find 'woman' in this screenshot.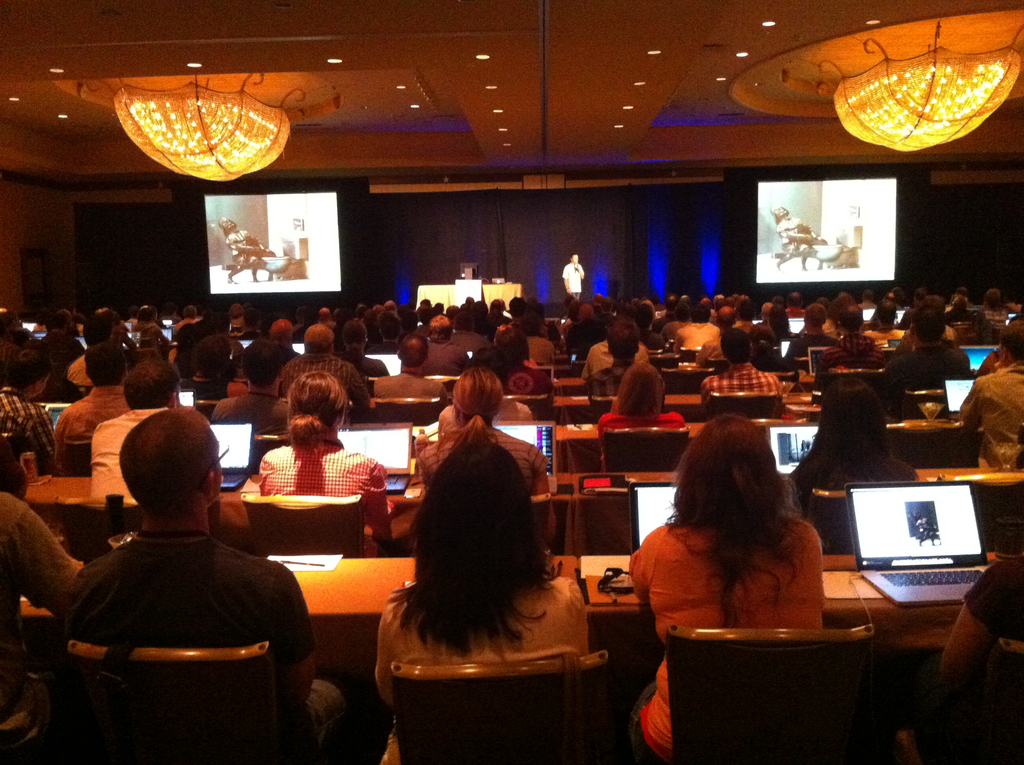
The bounding box for 'woman' is (left=623, top=426, right=863, bottom=666).
